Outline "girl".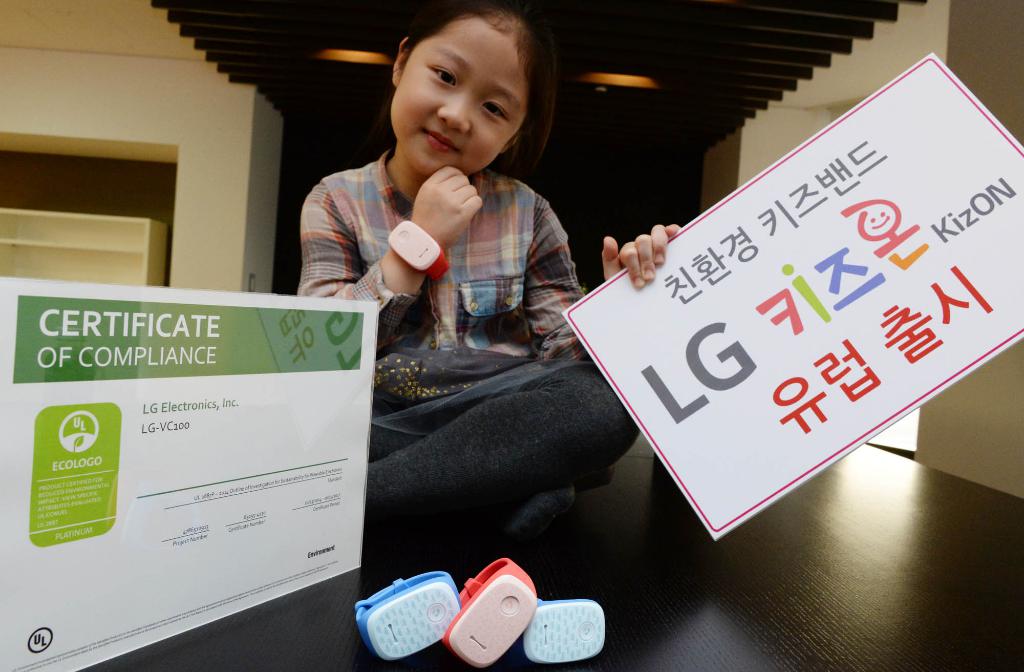
Outline: select_region(295, 0, 680, 555).
